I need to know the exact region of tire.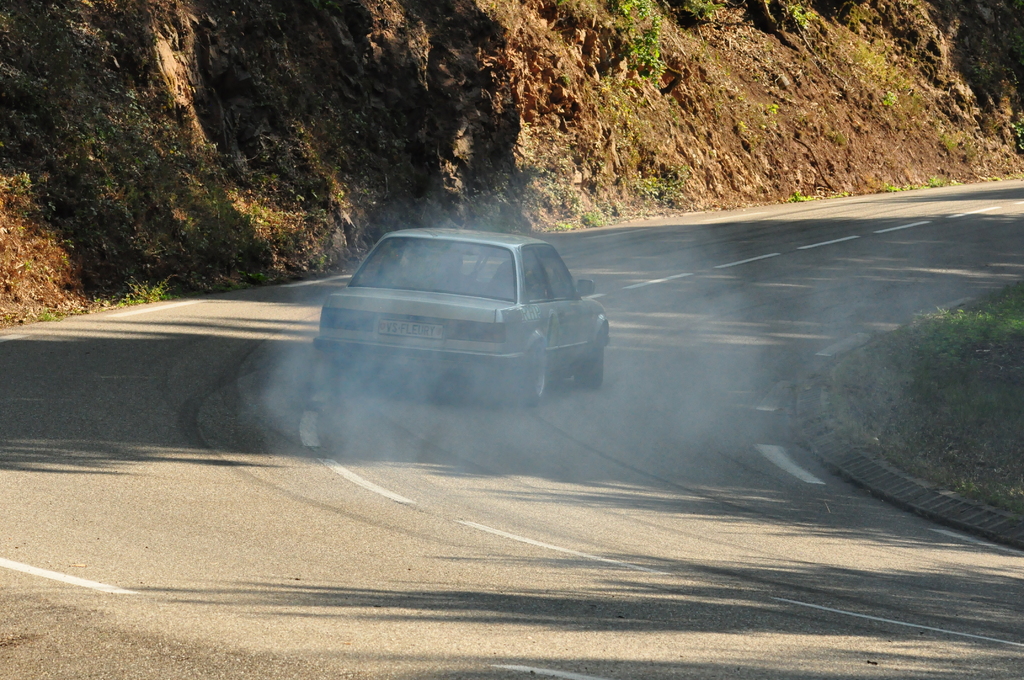
Region: bbox=(515, 340, 552, 402).
